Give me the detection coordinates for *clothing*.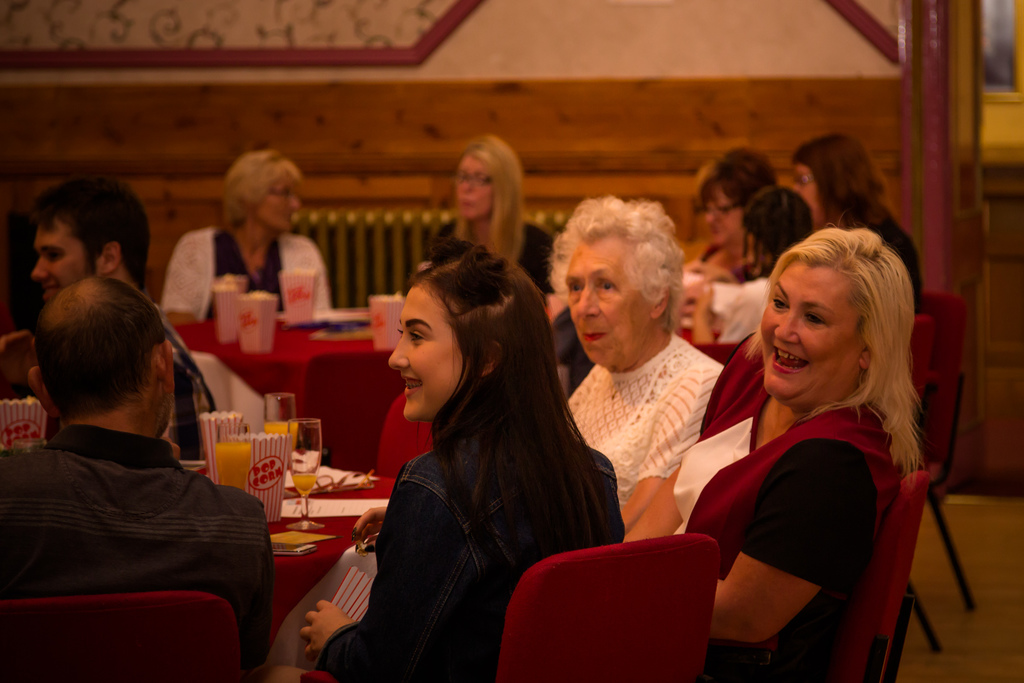
<bbox>828, 194, 930, 327</bbox>.
